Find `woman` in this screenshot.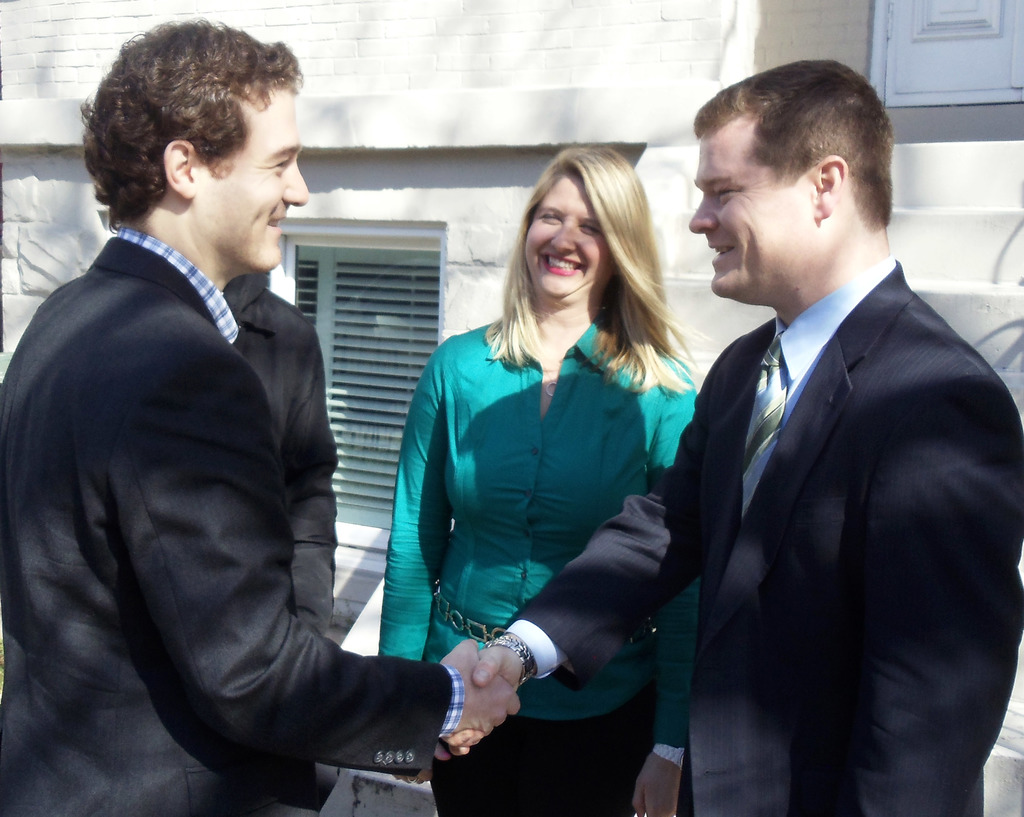
The bounding box for `woman` is [387,144,694,816].
